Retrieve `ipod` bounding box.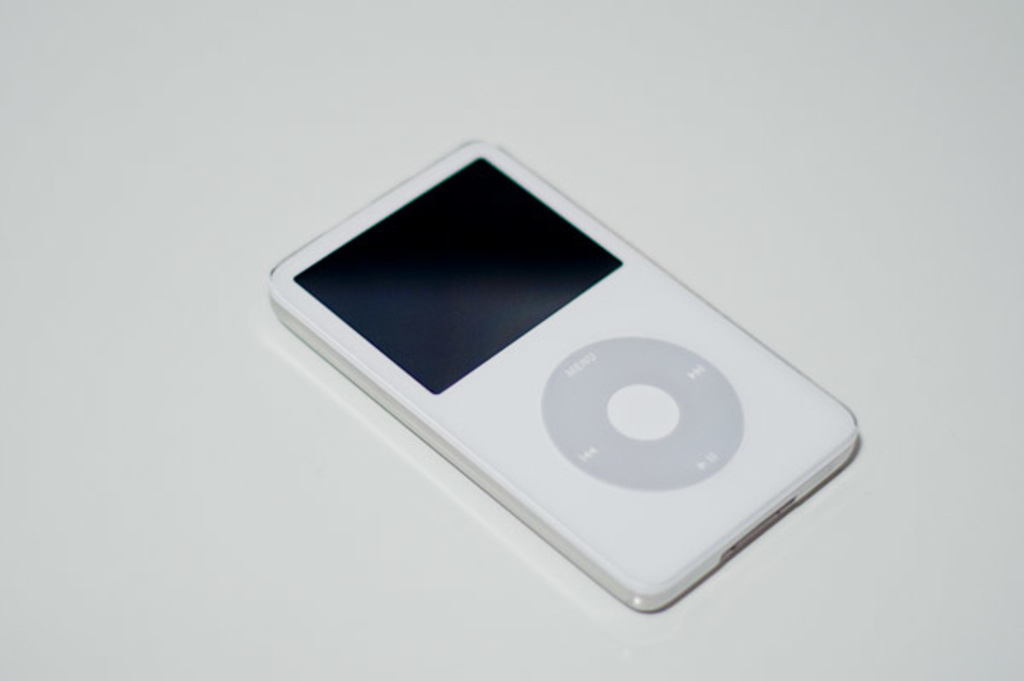
Bounding box: [left=266, top=126, right=860, bottom=611].
